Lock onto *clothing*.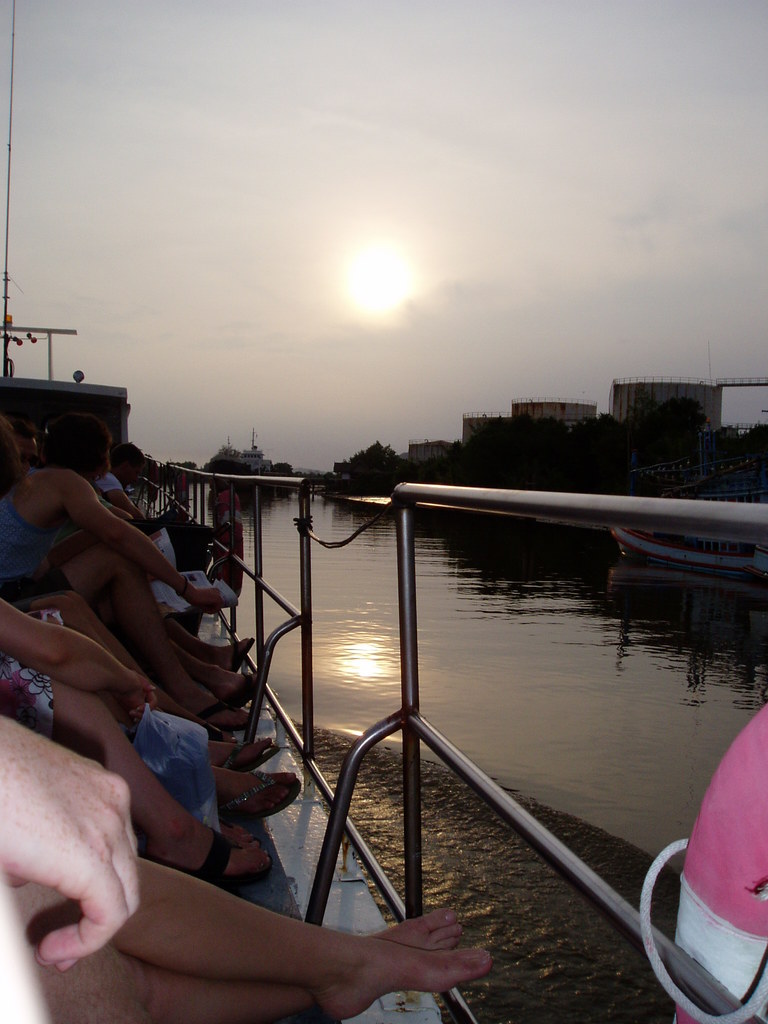
Locked: l=668, t=692, r=767, b=1023.
